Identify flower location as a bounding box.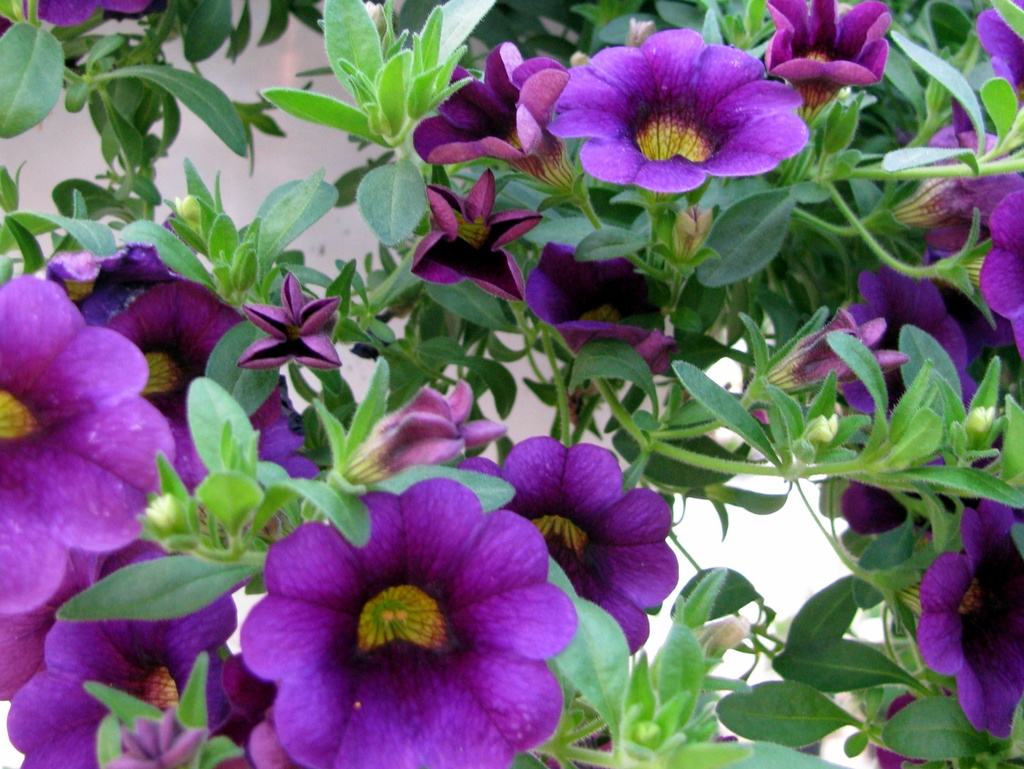
541,24,808,192.
